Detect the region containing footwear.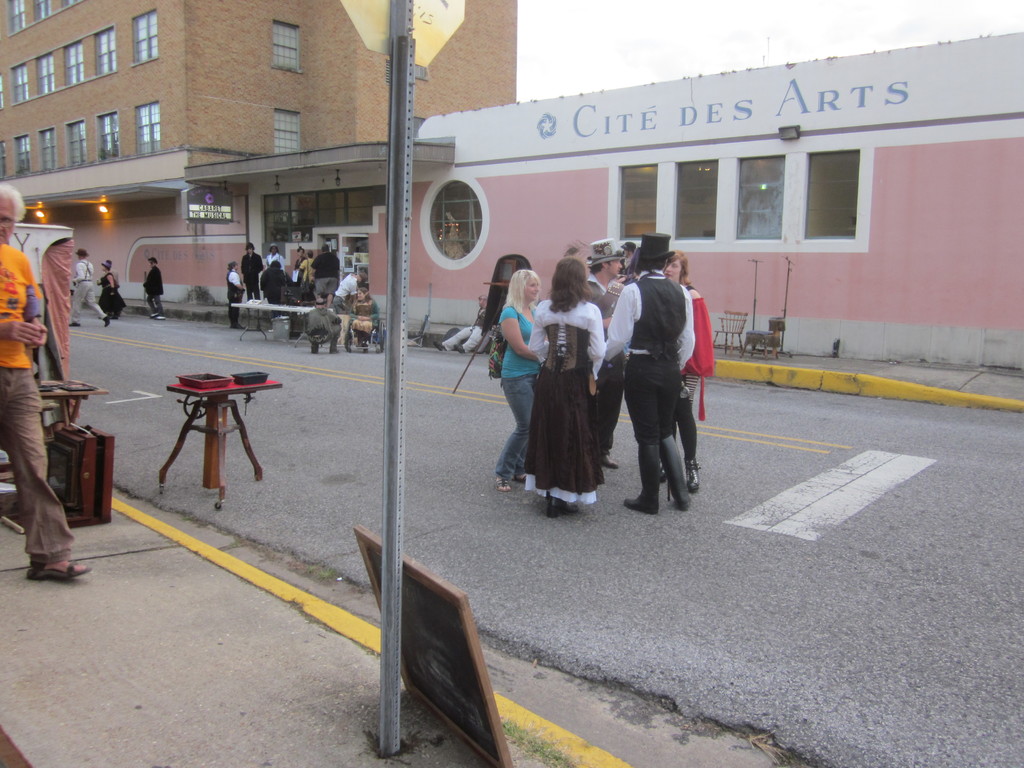
[69,320,82,325].
